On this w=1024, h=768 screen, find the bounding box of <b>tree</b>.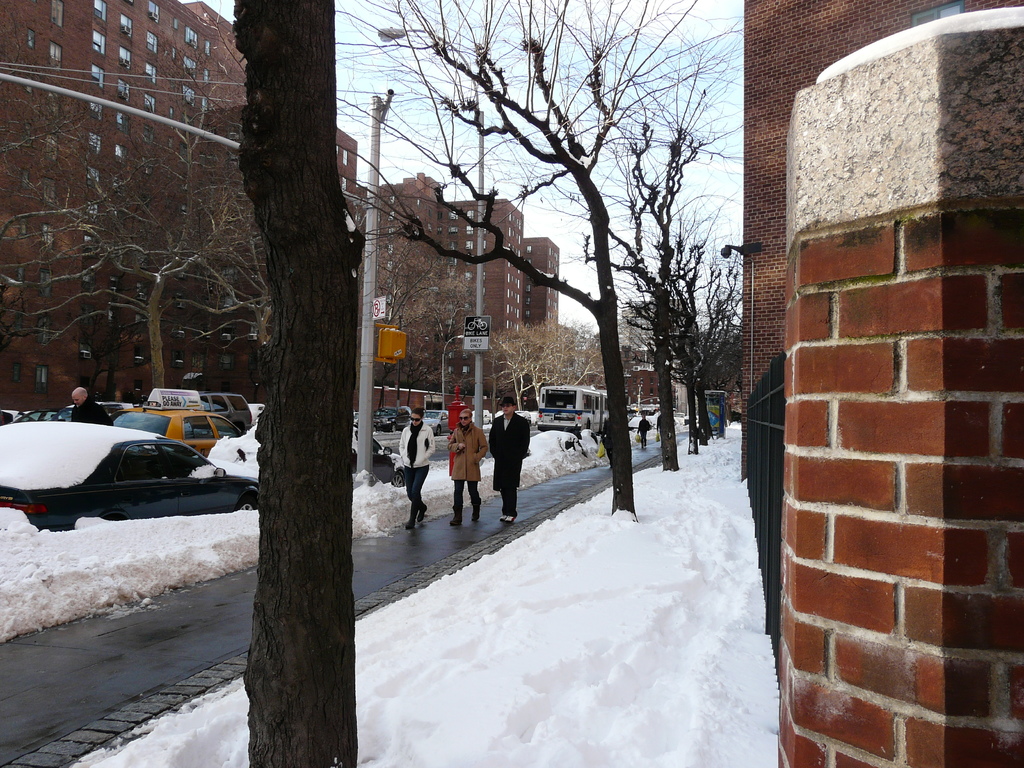
Bounding box: bbox=(232, 0, 362, 767).
